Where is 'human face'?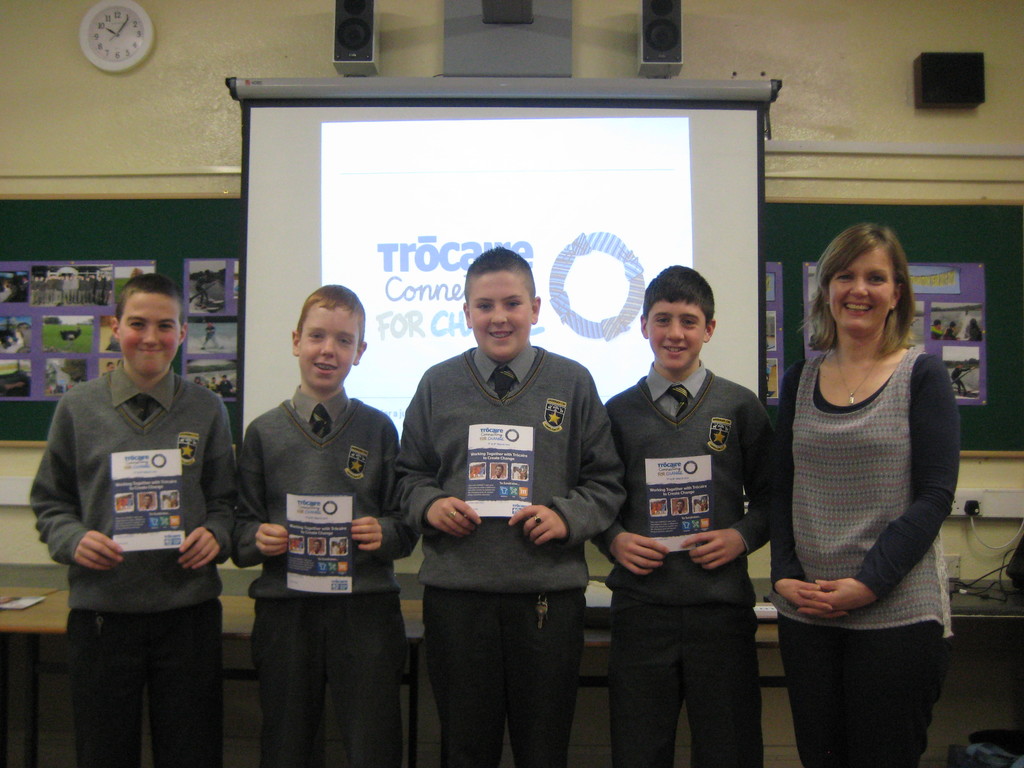
region(116, 292, 183, 387).
